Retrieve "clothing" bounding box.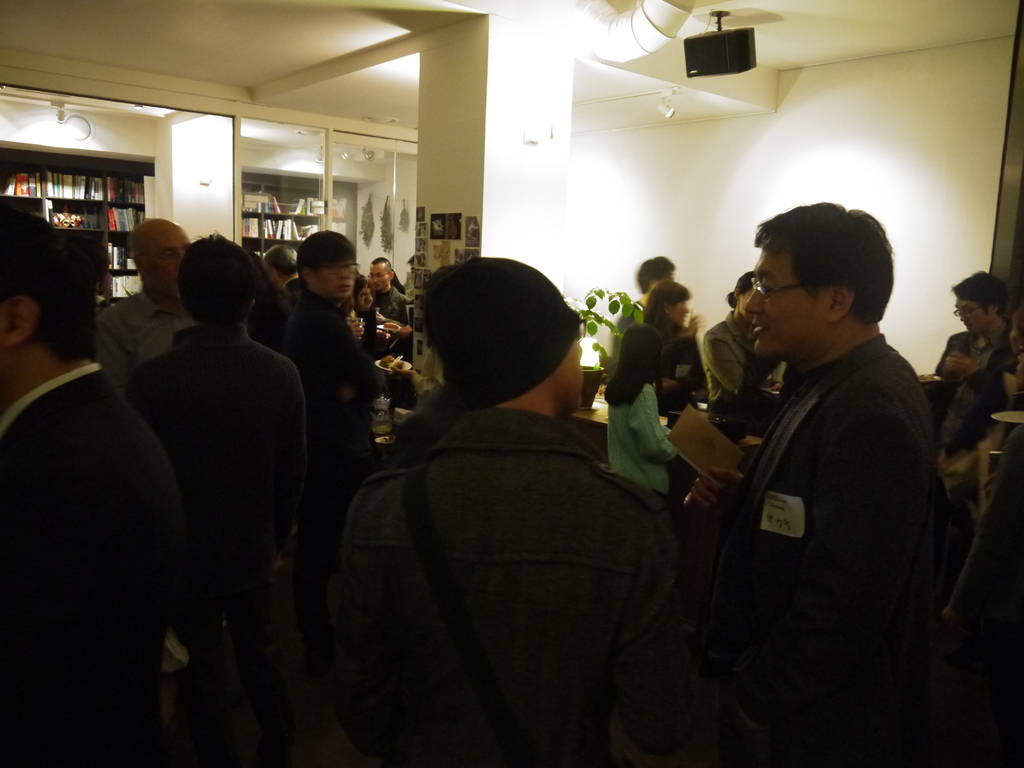
Bounding box: Rect(943, 320, 1016, 500).
